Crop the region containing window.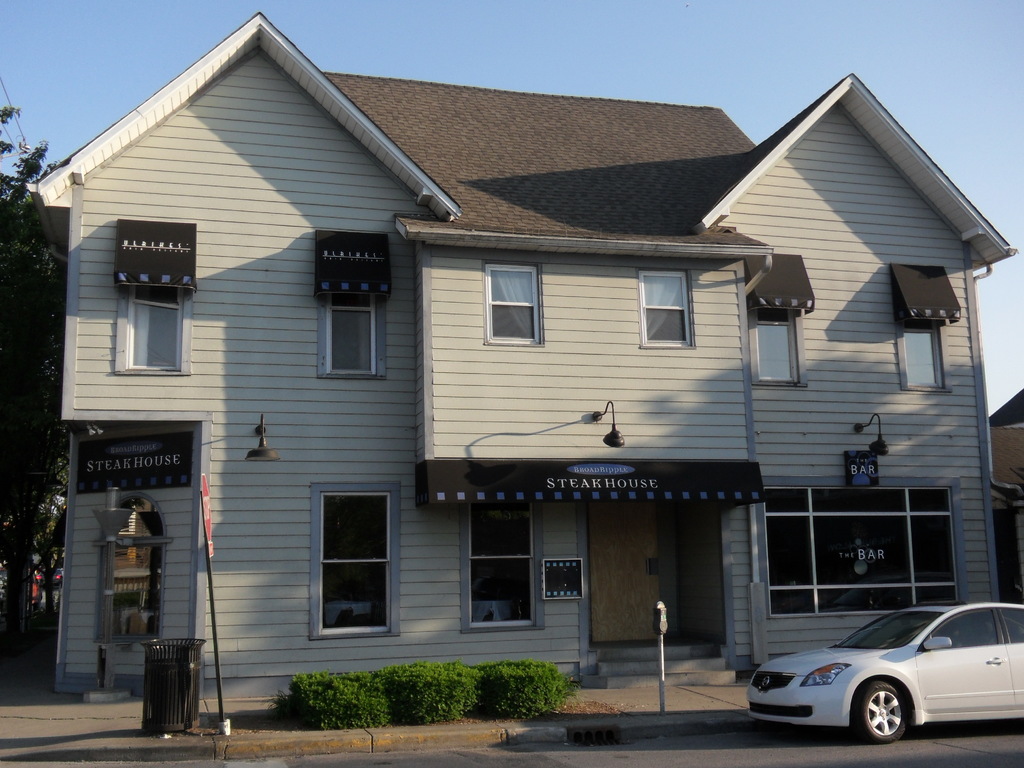
Crop region: 636 267 692 344.
